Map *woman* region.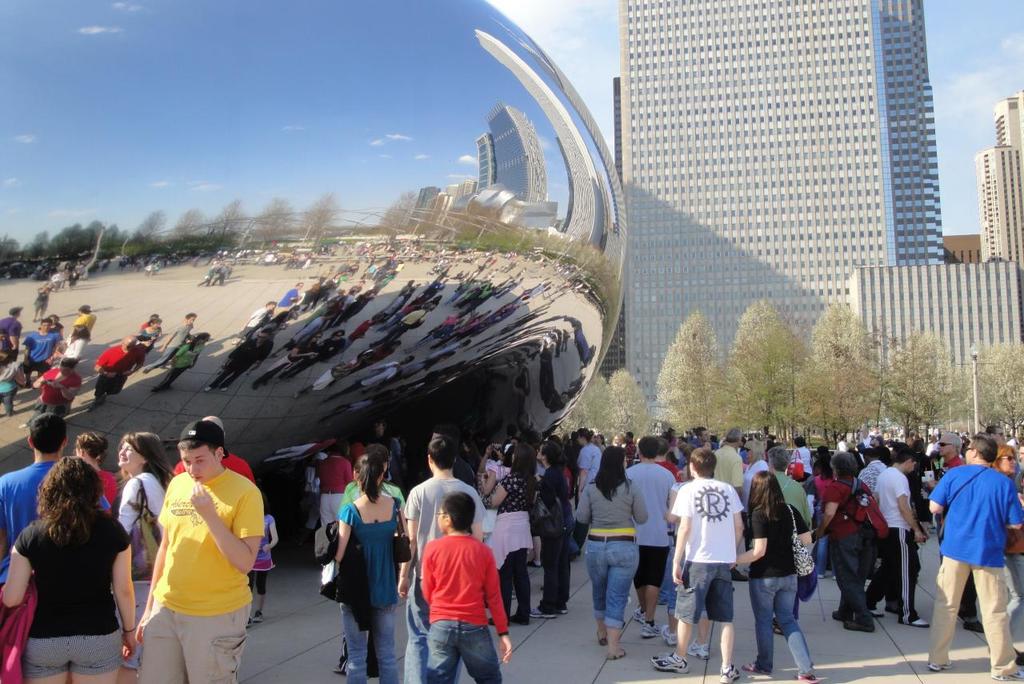
Mapped to 111 431 169 540.
